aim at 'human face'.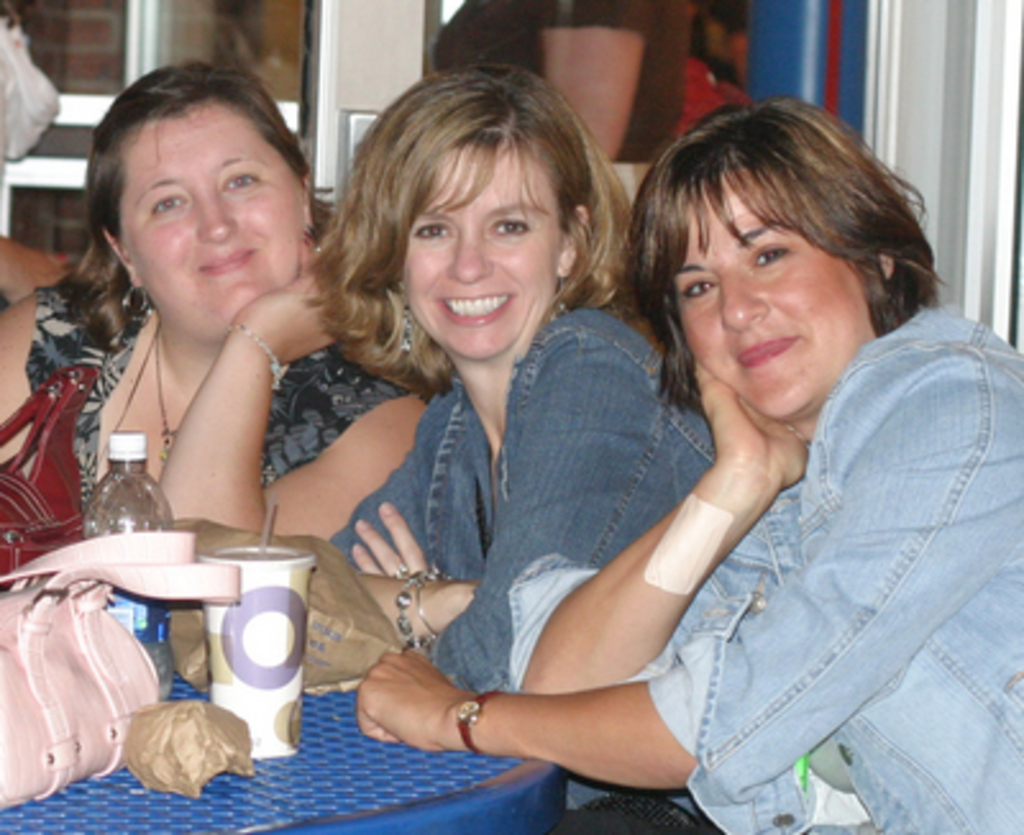
Aimed at [673, 182, 850, 425].
